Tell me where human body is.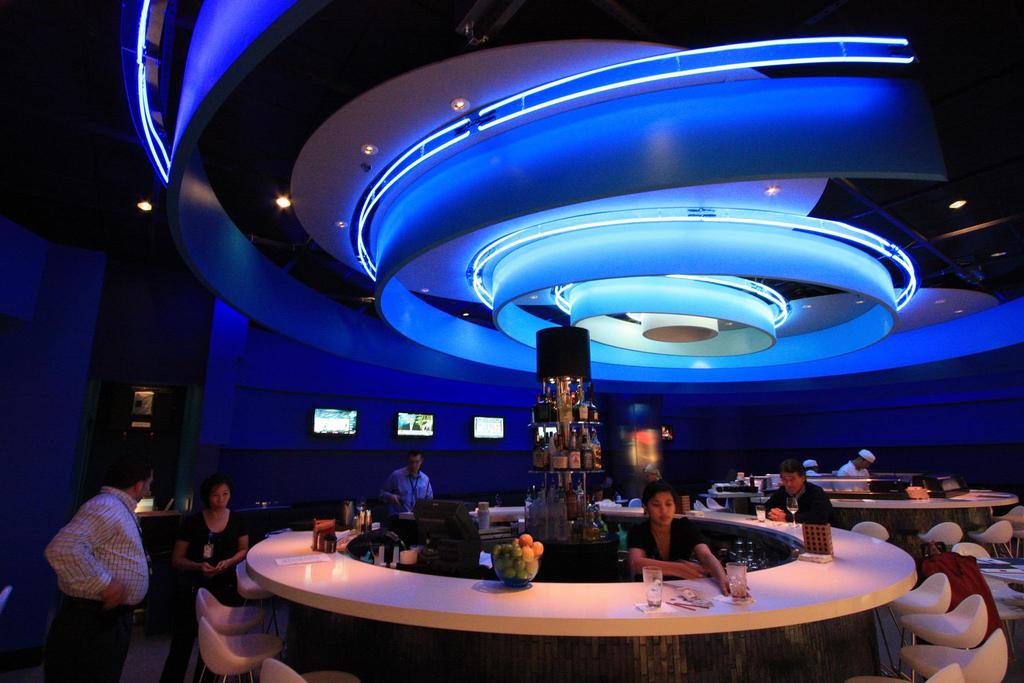
human body is at [29,452,159,669].
